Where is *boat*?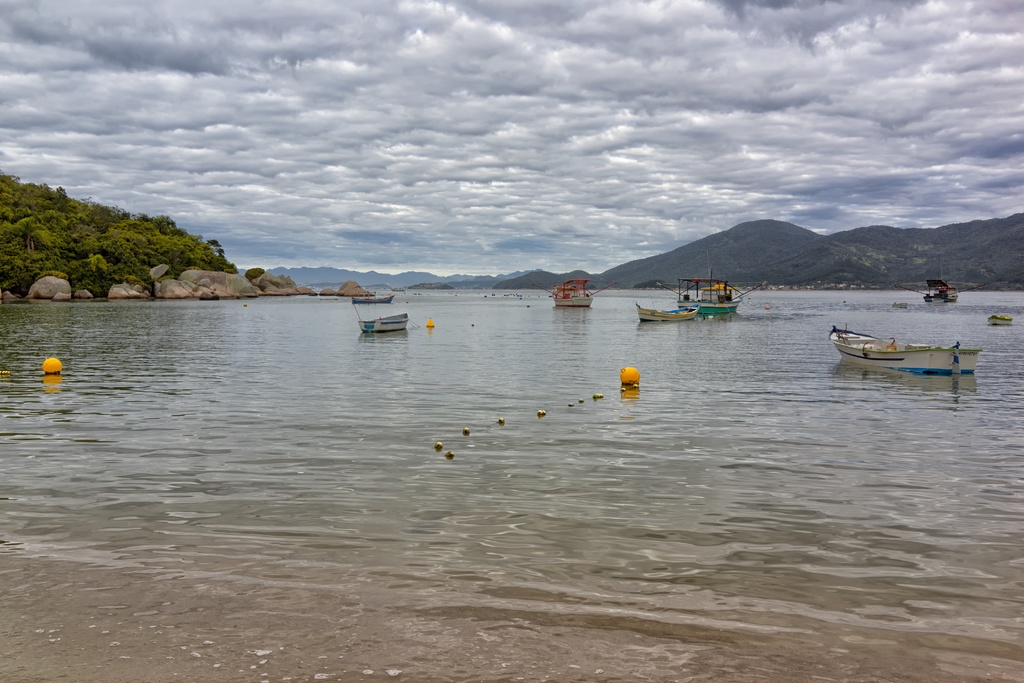
pyautogui.locateOnScreen(656, 254, 767, 315).
